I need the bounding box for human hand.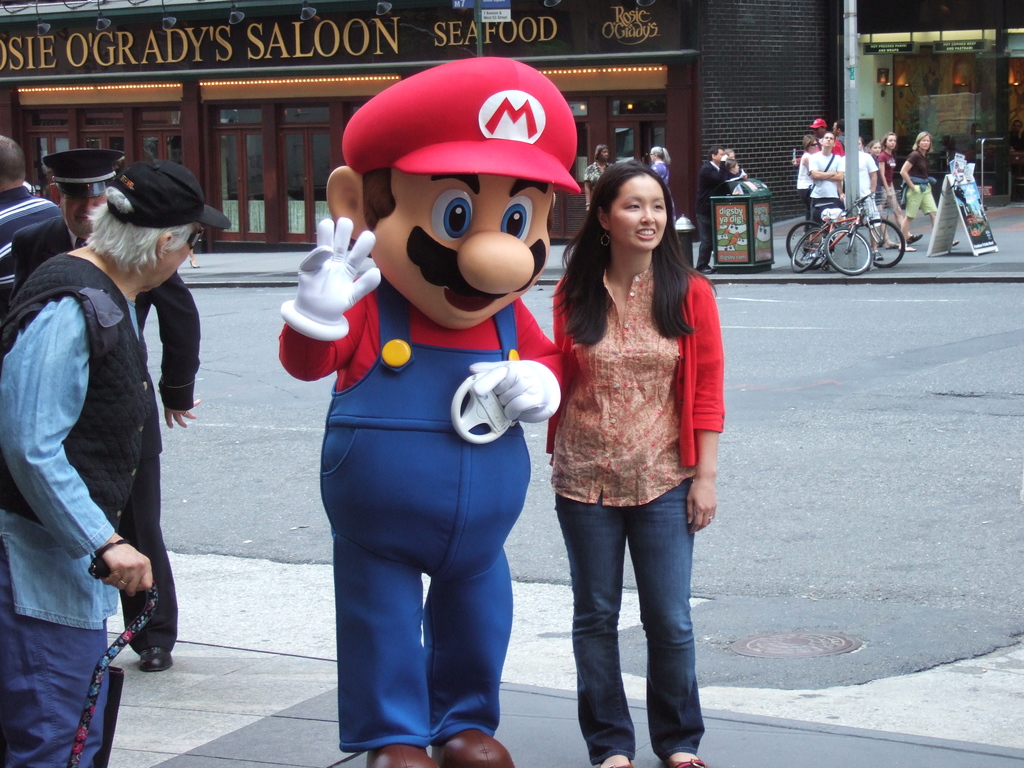
Here it is: 463/364/558/440.
